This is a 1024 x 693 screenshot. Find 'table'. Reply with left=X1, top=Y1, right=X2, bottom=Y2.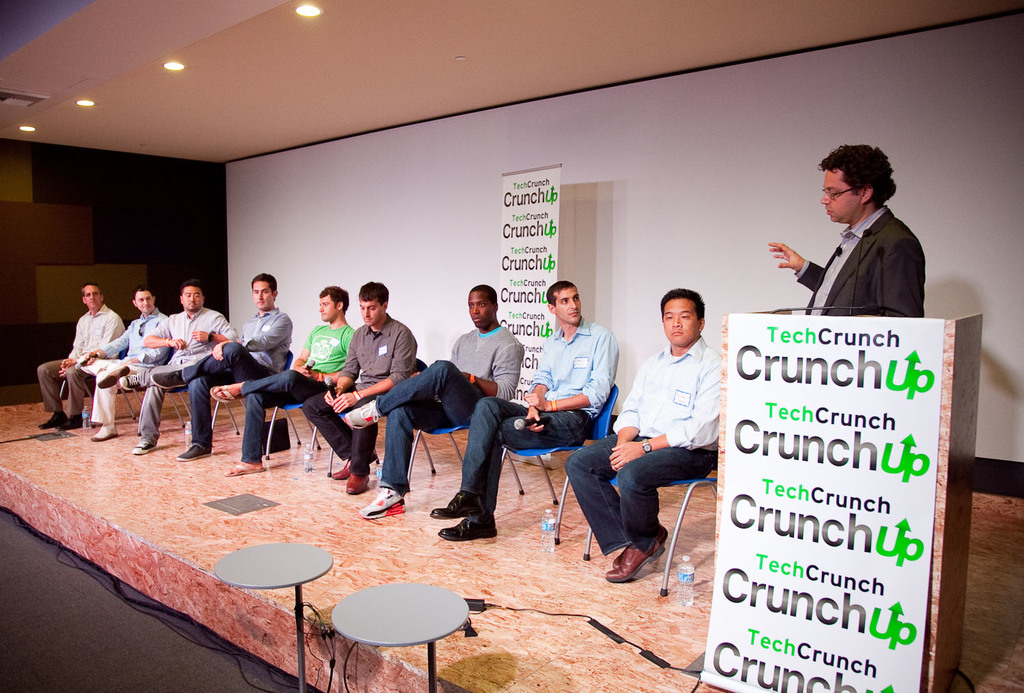
left=288, top=553, right=486, bottom=682.
